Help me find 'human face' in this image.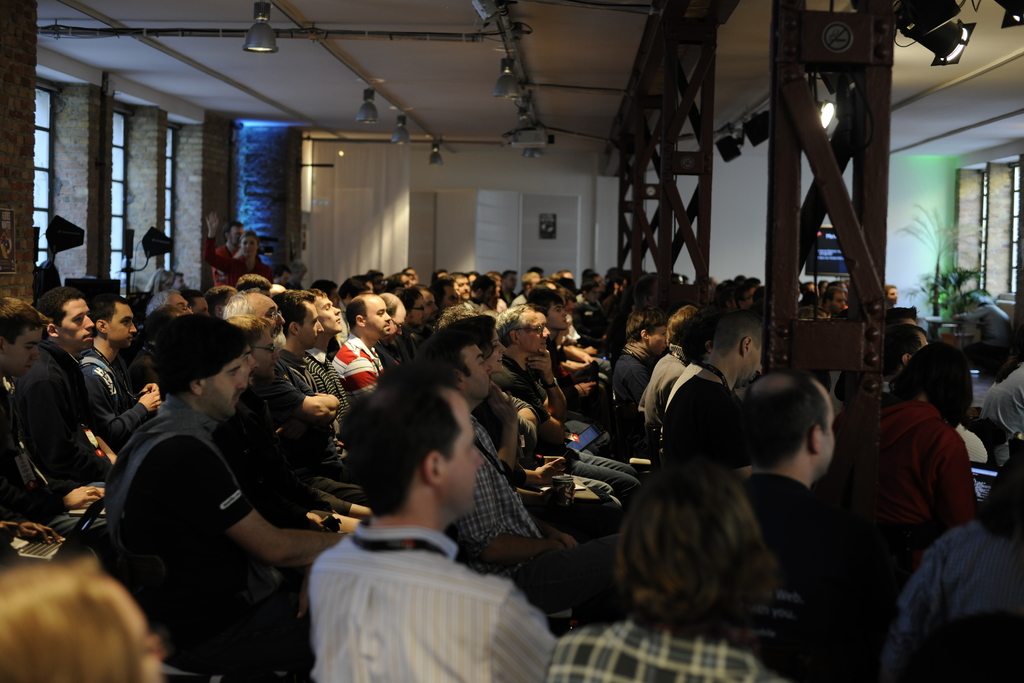
Found it: rect(0, 324, 44, 383).
